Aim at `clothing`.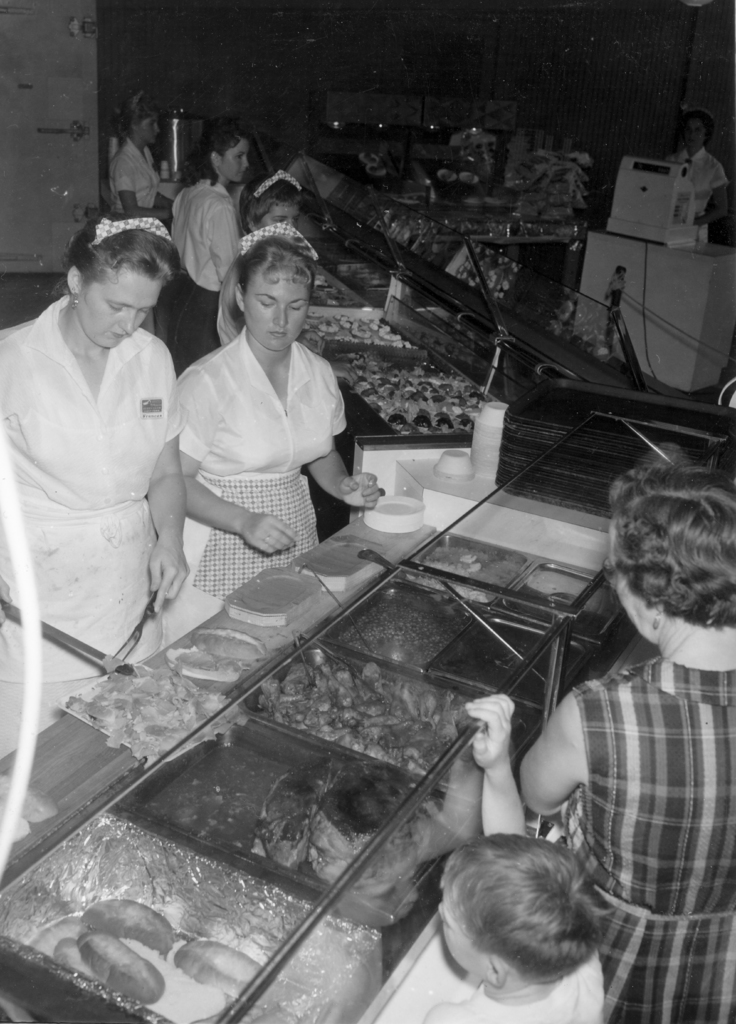
Aimed at x1=665, y1=149, x2=731, y2=245.
